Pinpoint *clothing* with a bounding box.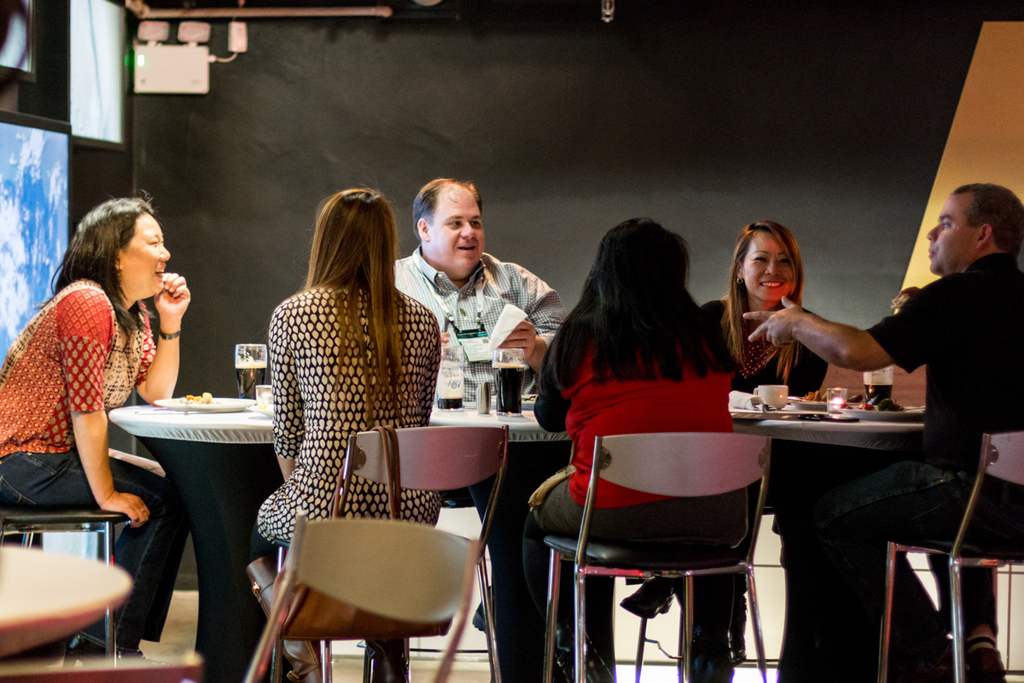
bbox(0, 277, 192, 642).
